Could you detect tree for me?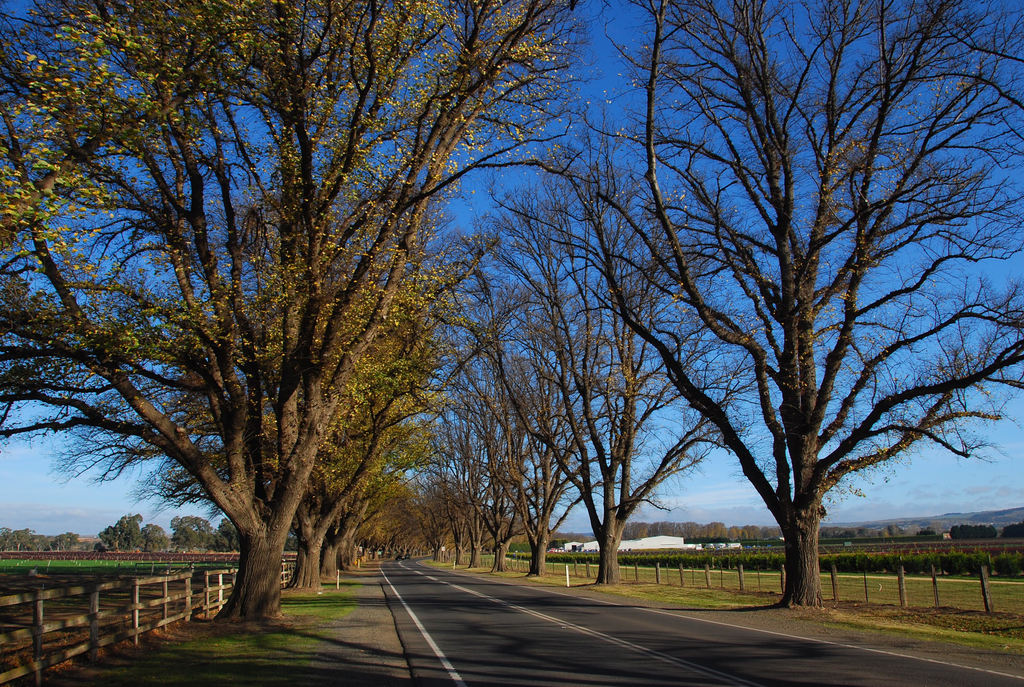
Detection result: l=0, t=0, r=1023, b=627.
